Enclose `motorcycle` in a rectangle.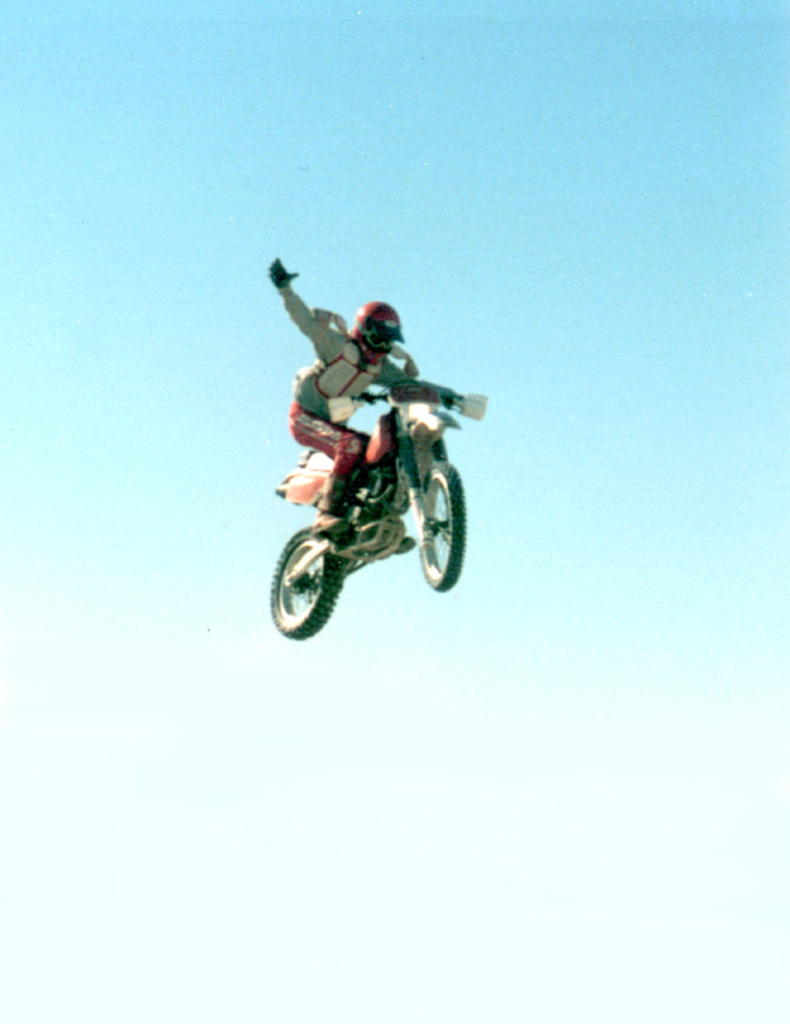
[x1=263, y1=368, x2=466, y2=638].
